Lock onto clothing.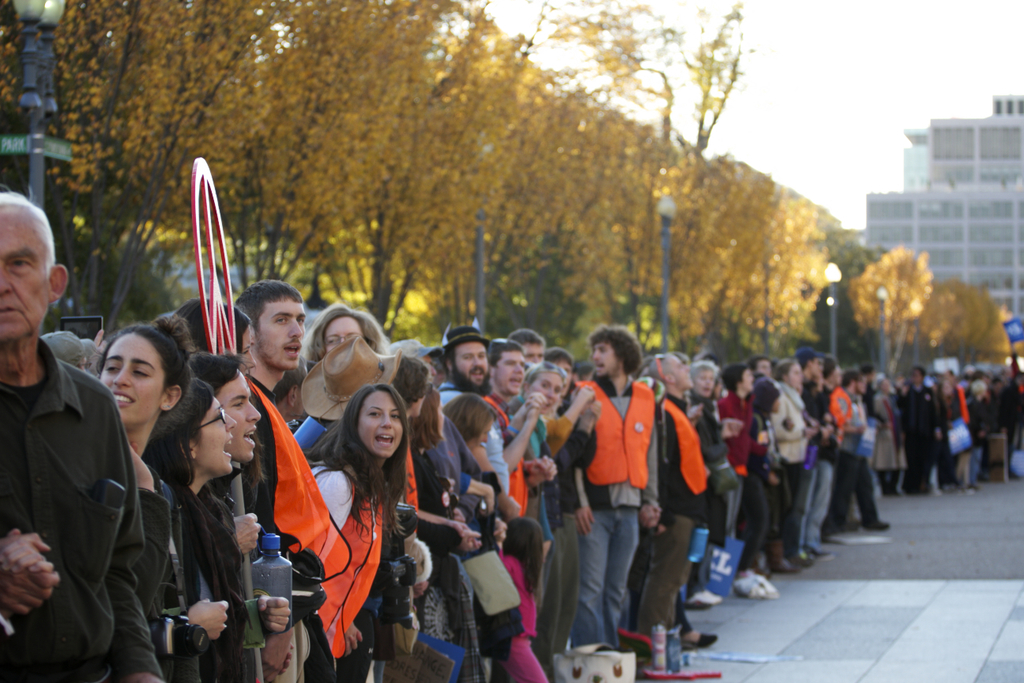
Locked: x1=506, y1=416, x2=567, y2=682.
